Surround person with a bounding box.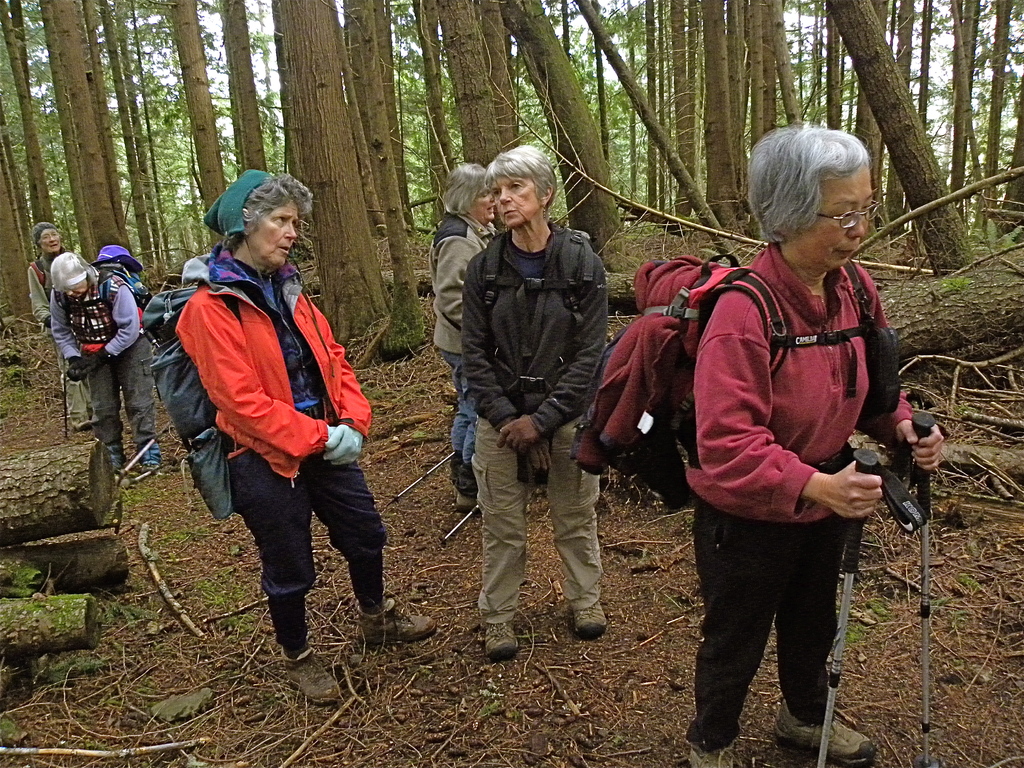
locate(430, 158, 499, 498).
